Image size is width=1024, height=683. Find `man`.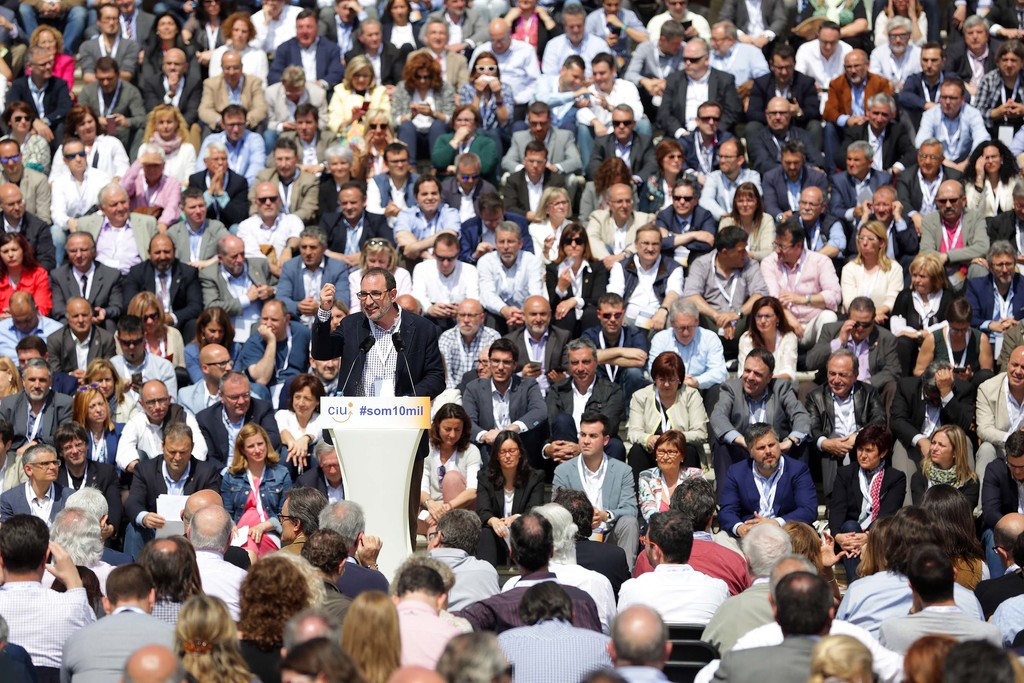
[x1=624, y1=22, x2=689, y2=108].
